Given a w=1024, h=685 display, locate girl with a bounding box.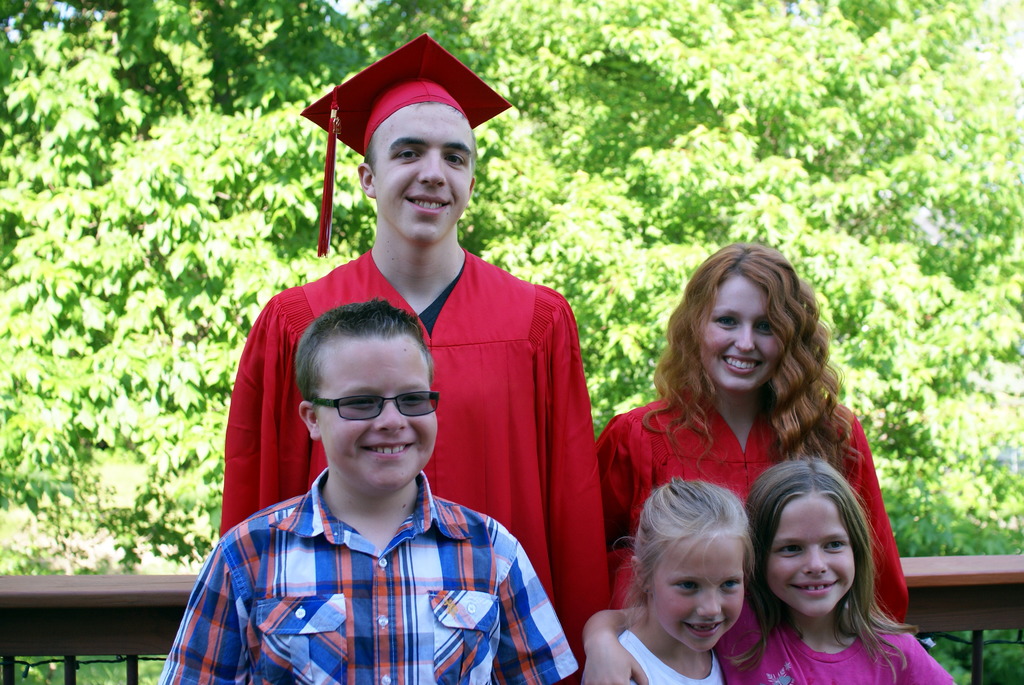
Located: 593:480:745:684.
